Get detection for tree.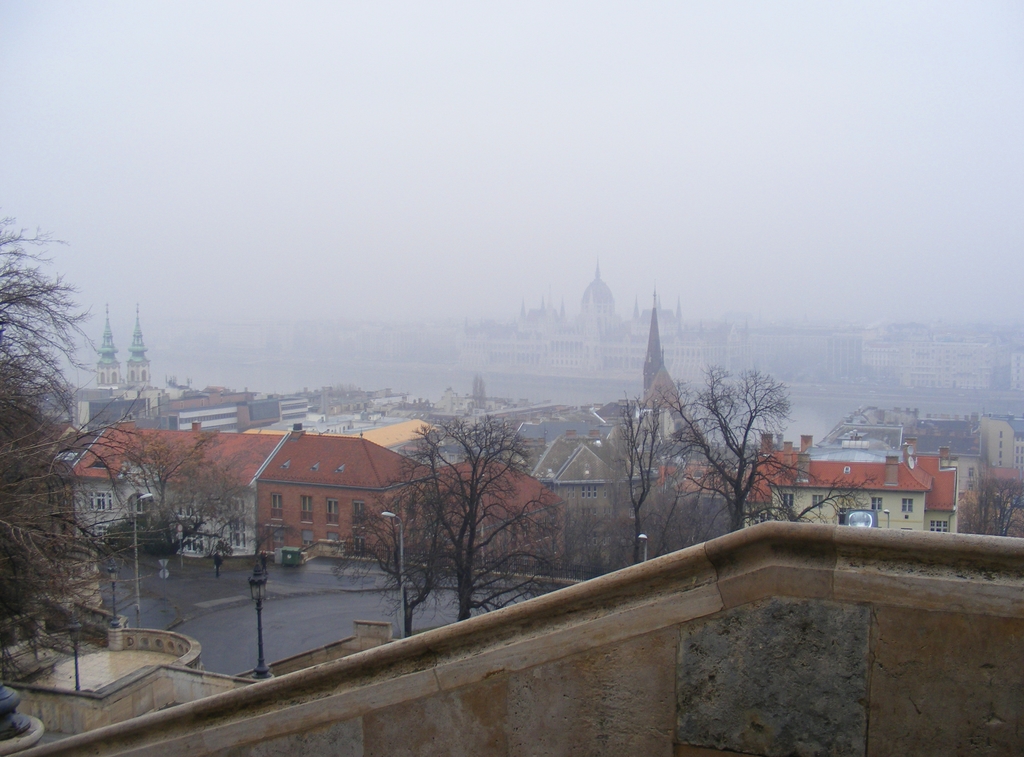
Detection: (656, 358, 881, 537).
